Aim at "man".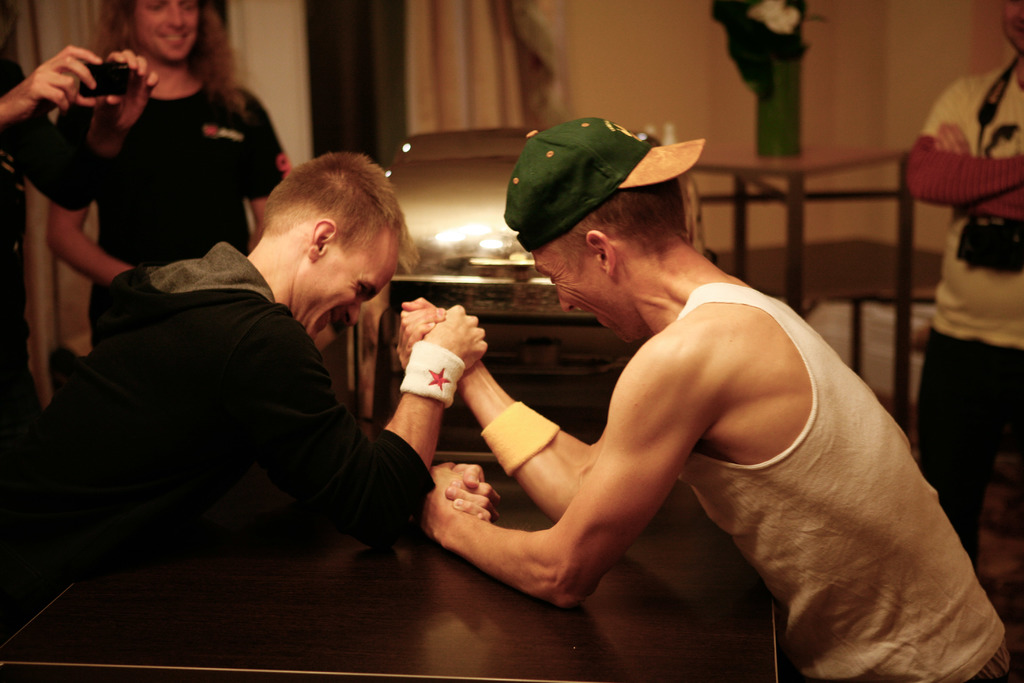
Aimed at bbox=[51, 151, 489, 682].
